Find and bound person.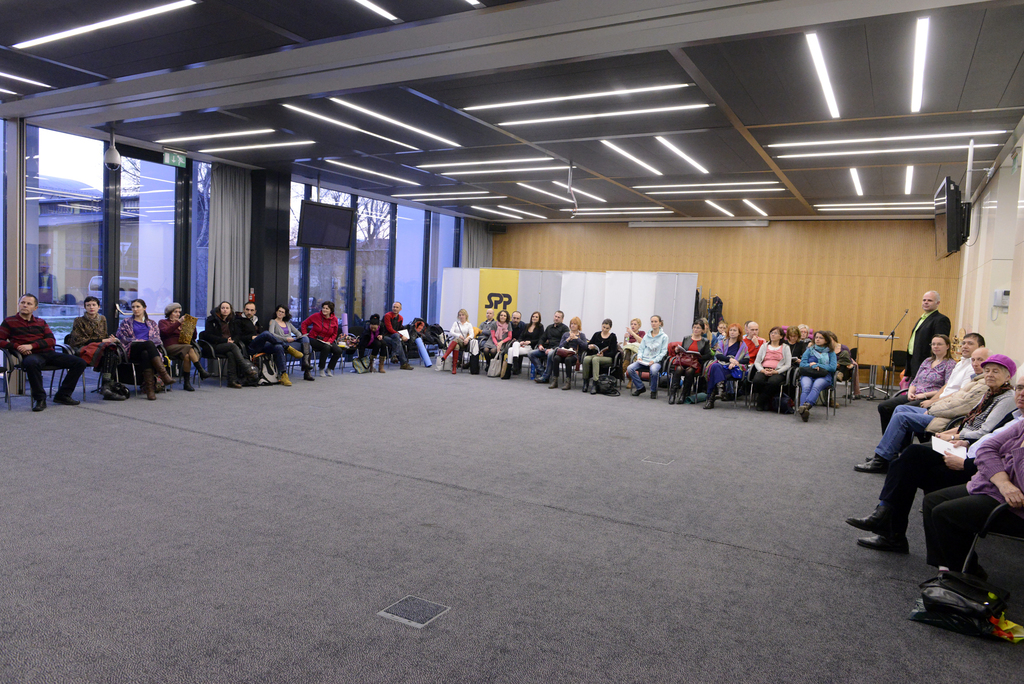
Bound: {"x1": 406, "y1": 314, "x2": 436, "y2": 367}.
